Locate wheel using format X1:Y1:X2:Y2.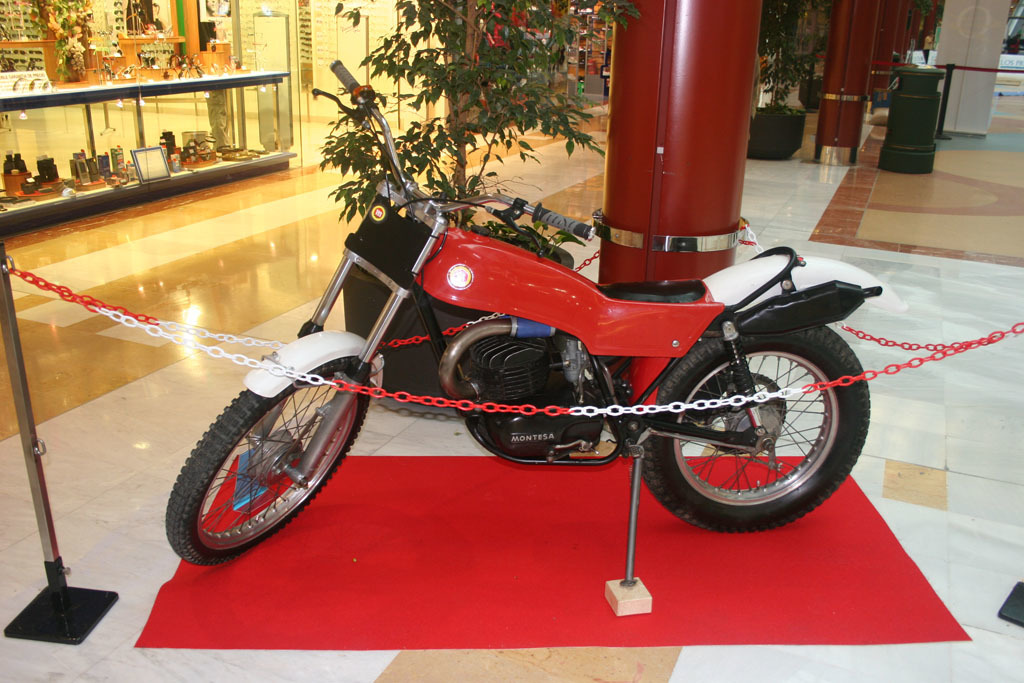
169:365:371:565.
